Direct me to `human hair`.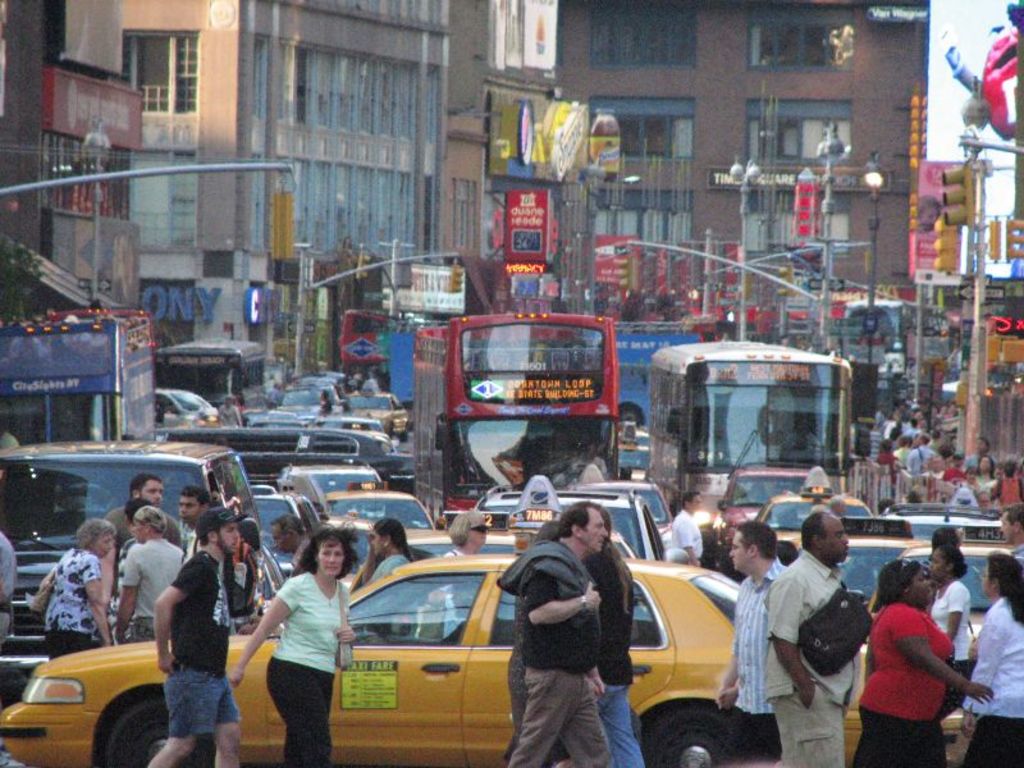
Direction: 293 524 367 576.
